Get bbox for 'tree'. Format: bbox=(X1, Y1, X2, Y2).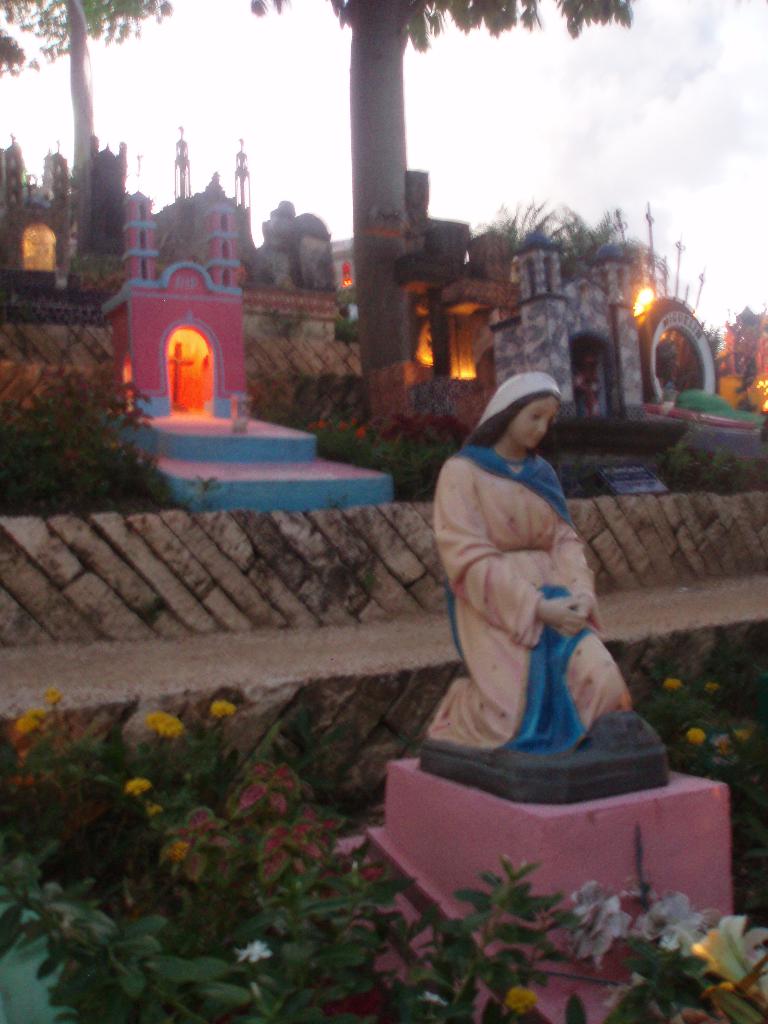
bbox=(0, 1, 184, 252).
